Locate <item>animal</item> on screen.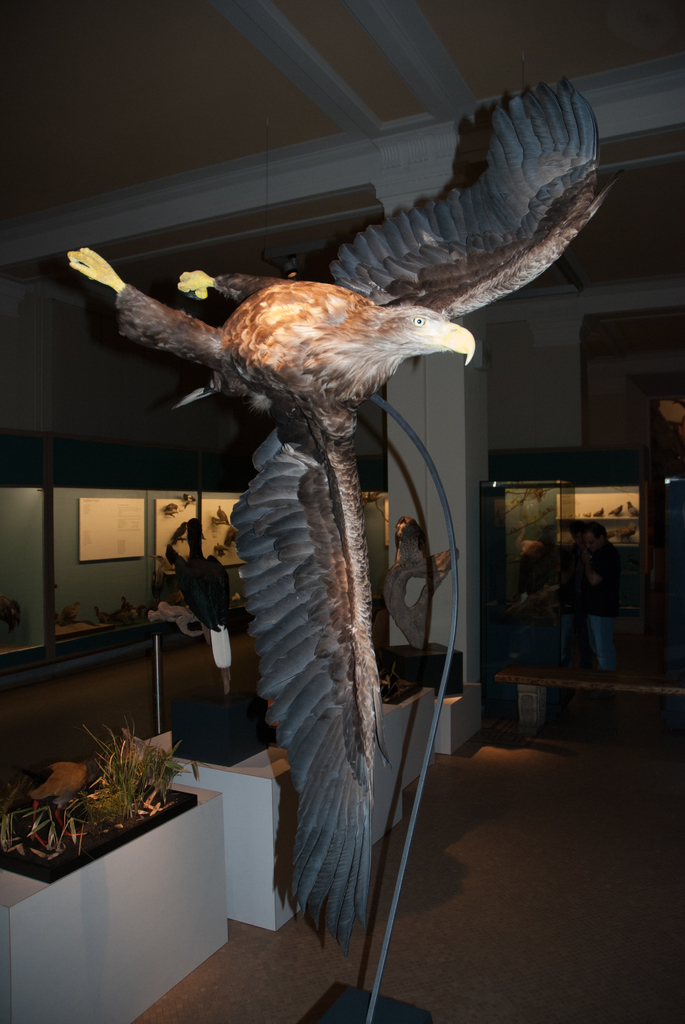
On screen at 63:95:627:942.
